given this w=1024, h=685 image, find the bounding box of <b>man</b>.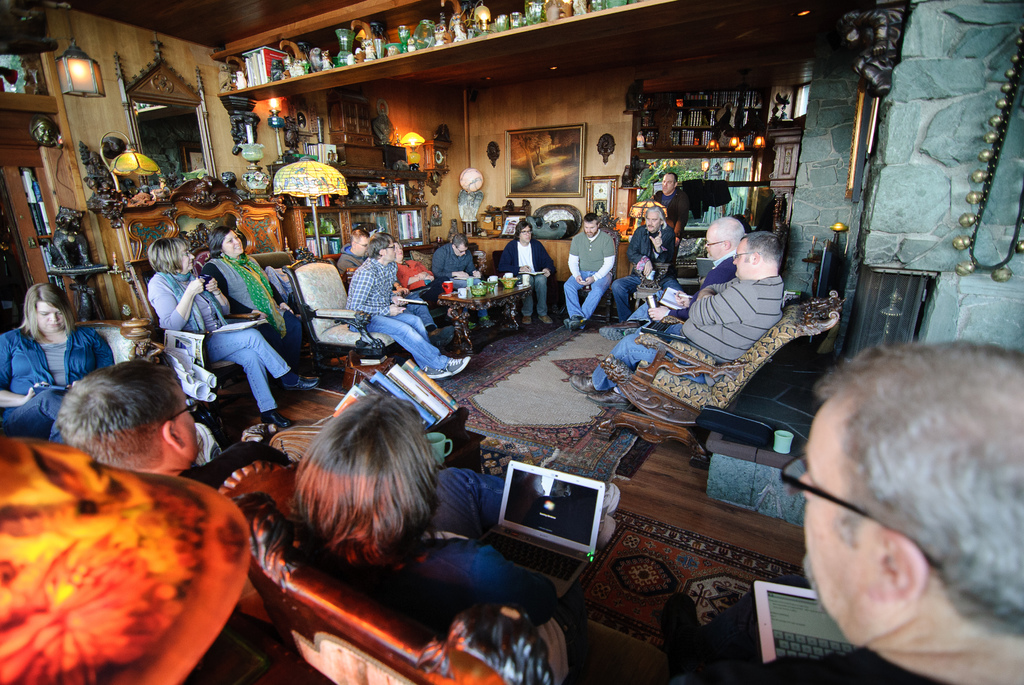
Rect(336, 227, 435, 333).
